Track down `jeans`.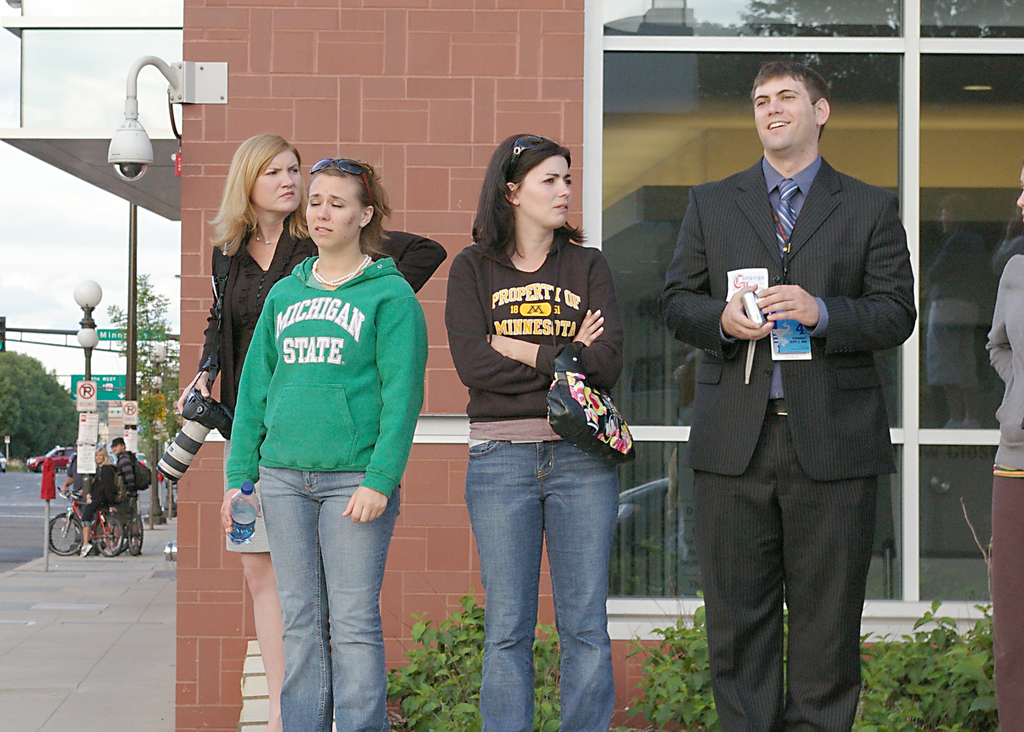
Tracked to (x1=464, y1=439, x2=616, y2=731).
